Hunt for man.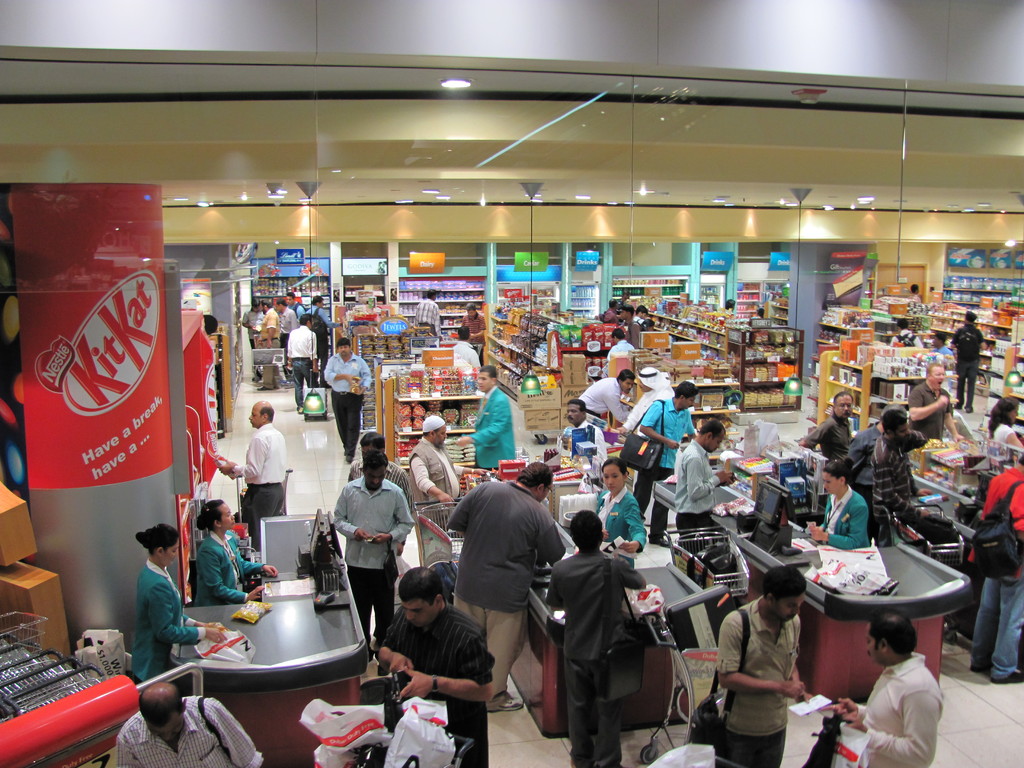
Hunted down at bbox=[348, 430, 415, 556].
